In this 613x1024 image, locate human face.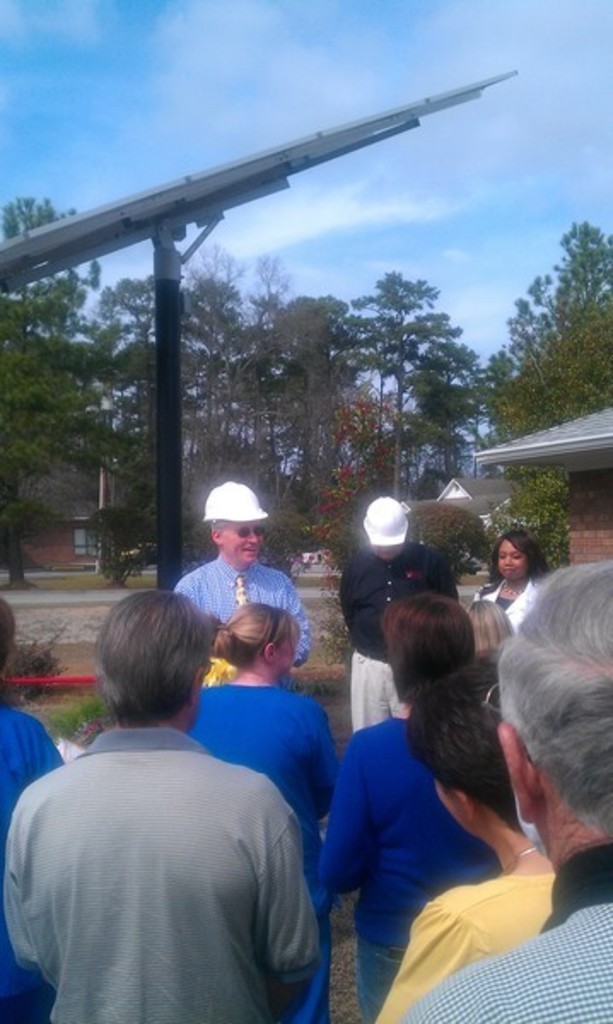
Bounding box: BBox(222, 524, 263, 568).
